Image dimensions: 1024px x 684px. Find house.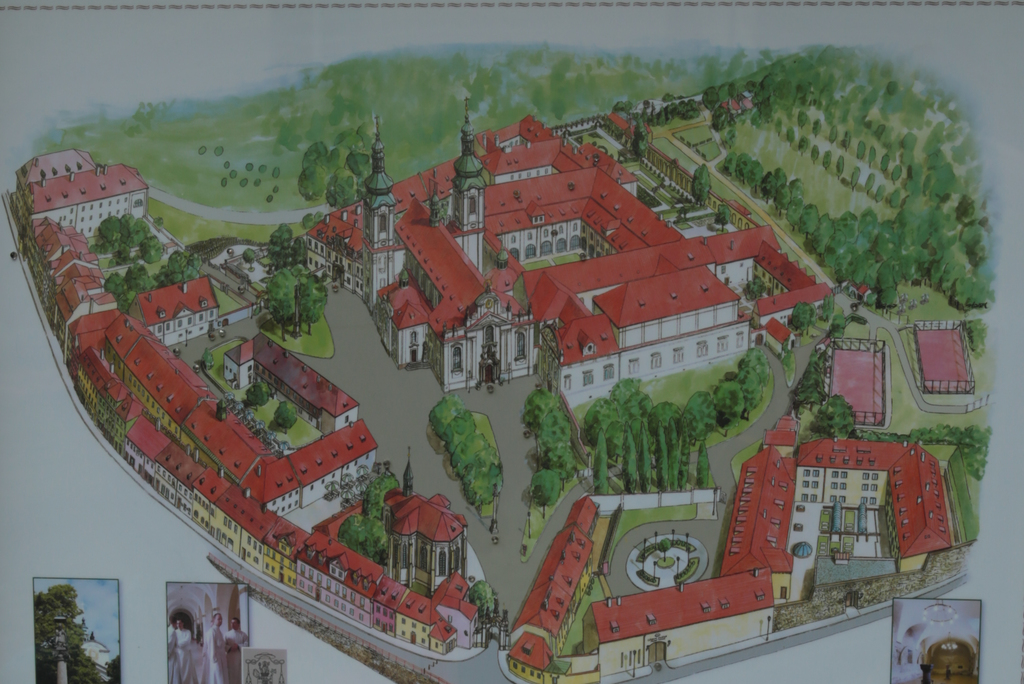
{"left": 479, "top": 127, "right": 564, "bottom": 188}.
